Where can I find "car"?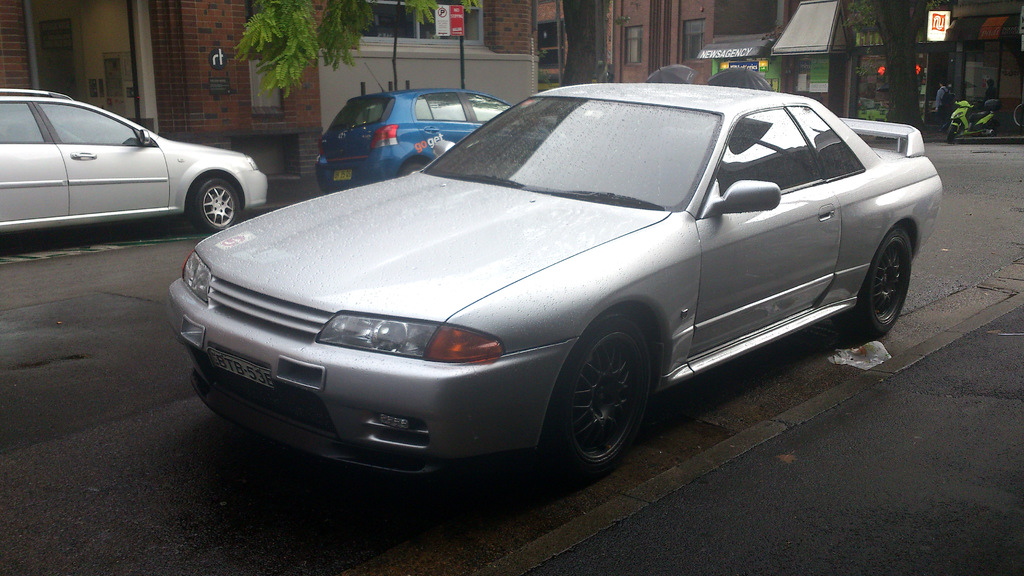
You can find it at 311, 56, 518, 195.
